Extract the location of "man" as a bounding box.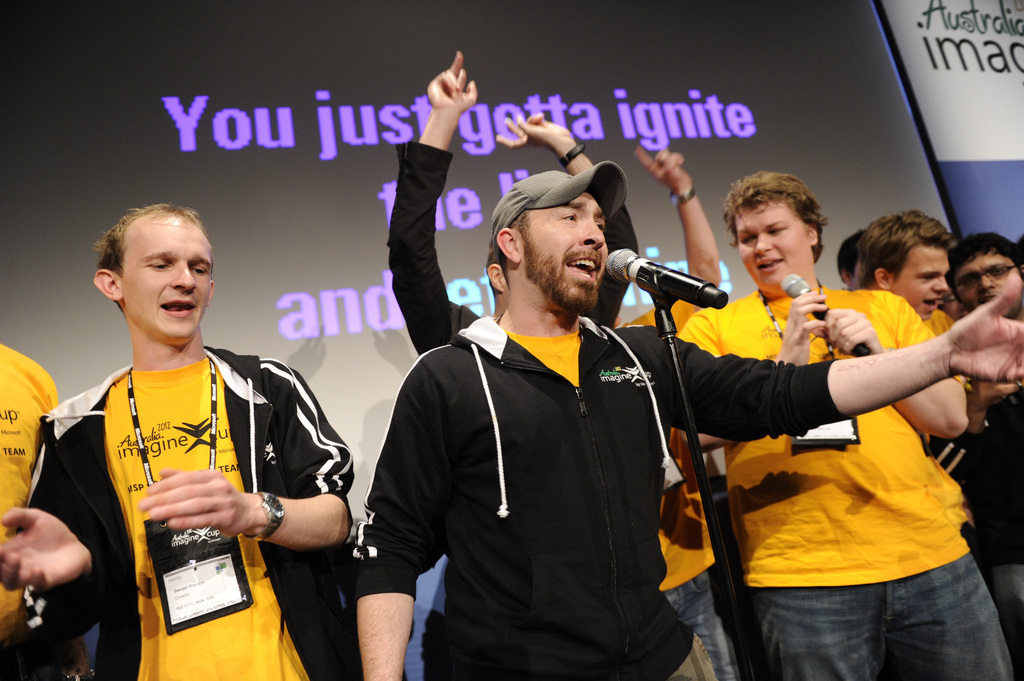
<box>955,235,1009,321</box>.
